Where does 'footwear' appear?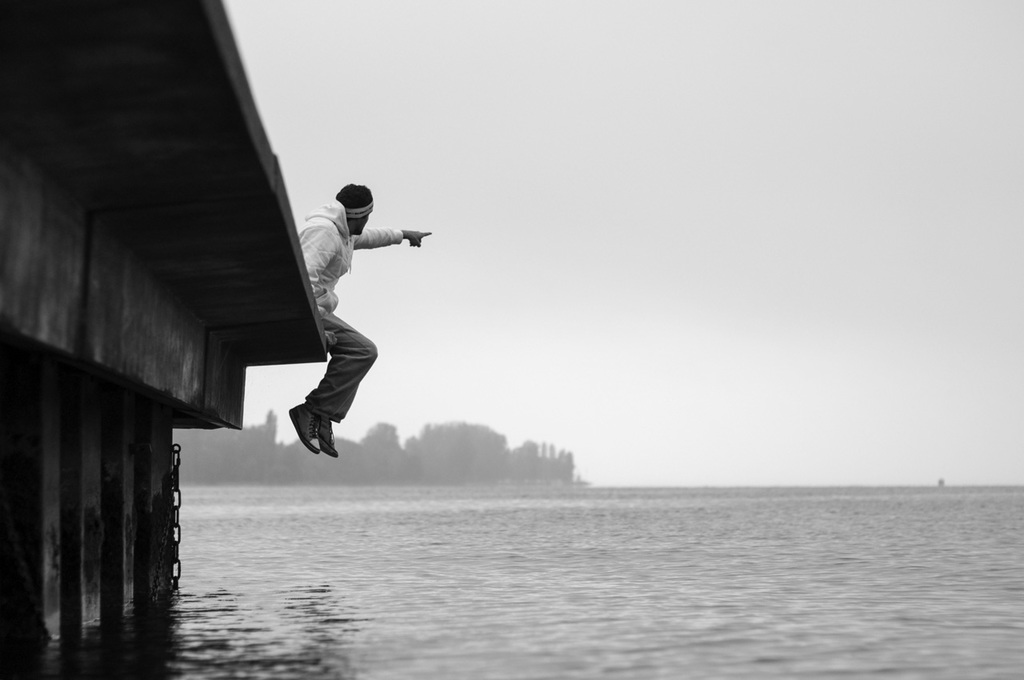
Appears at locate(308, 408, 334, 461).
